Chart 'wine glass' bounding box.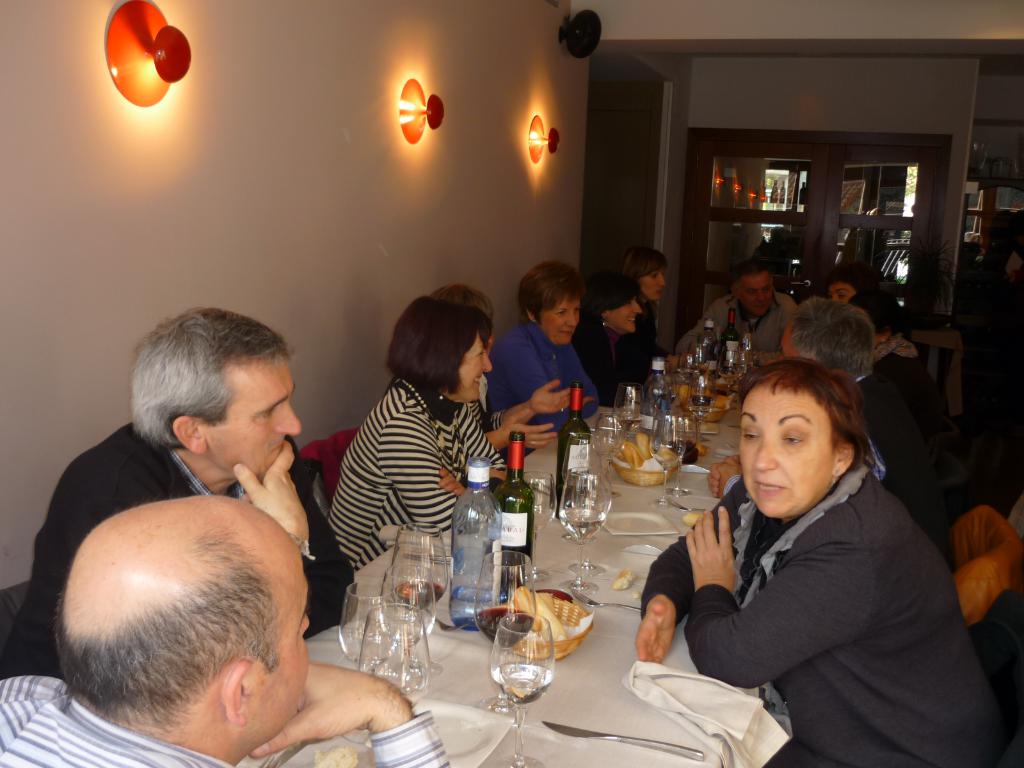
Charted: x1=397, y1=519, x2=447, y2=606.
